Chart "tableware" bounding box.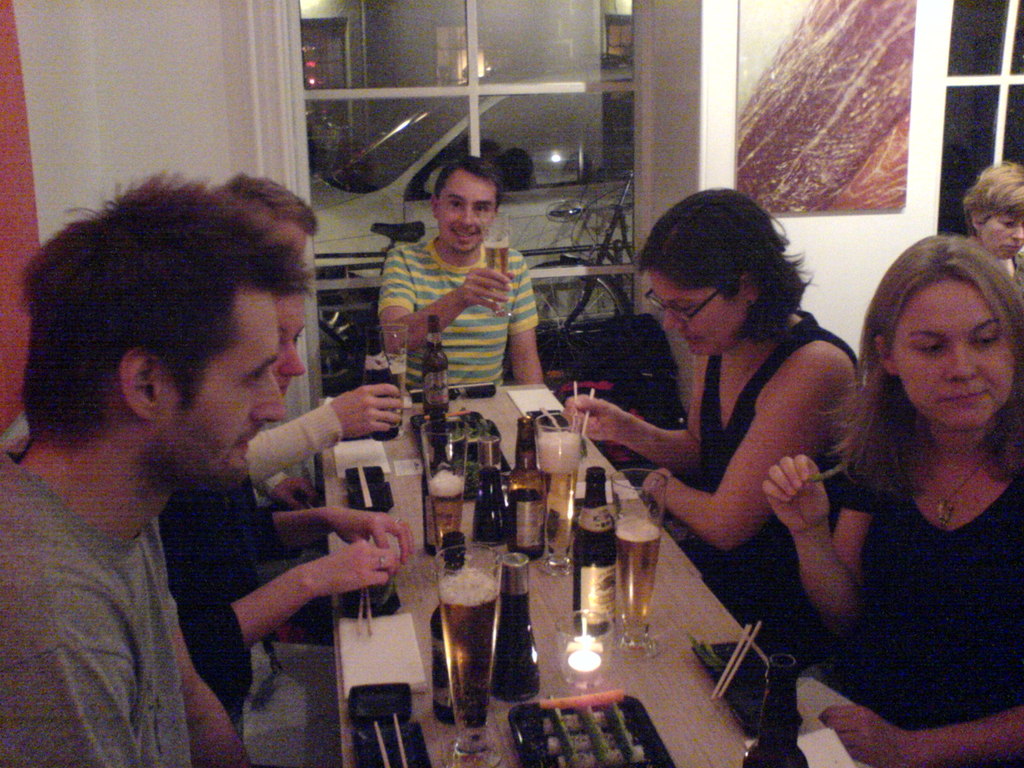
Charted: (left=558, top=612, right=611, bottom=686).
